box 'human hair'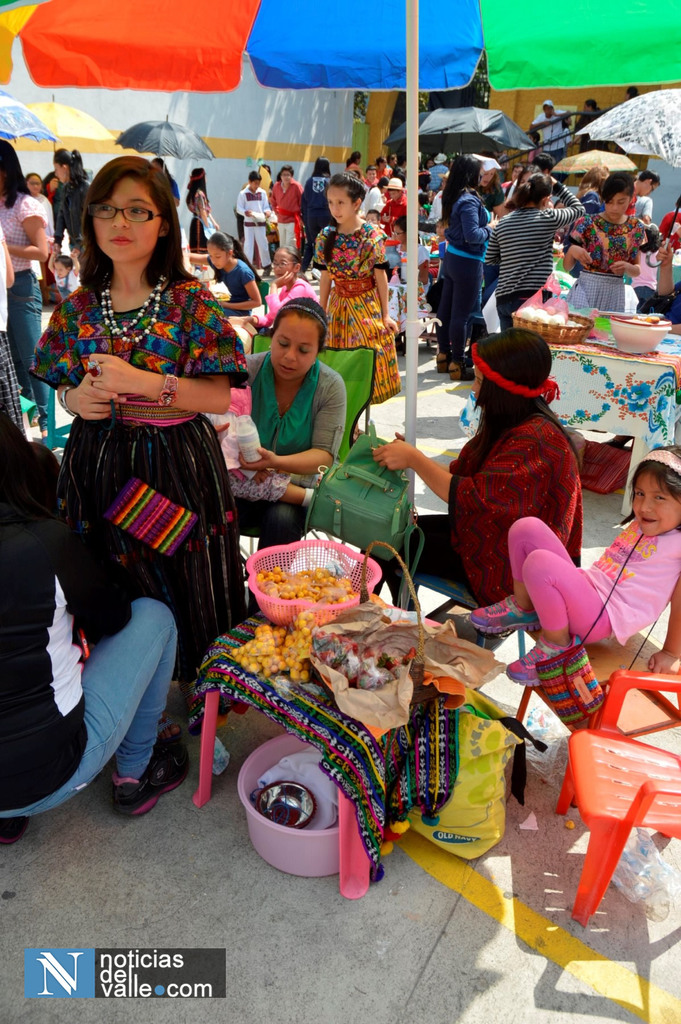
BBox(272, 248, 305, 266)
